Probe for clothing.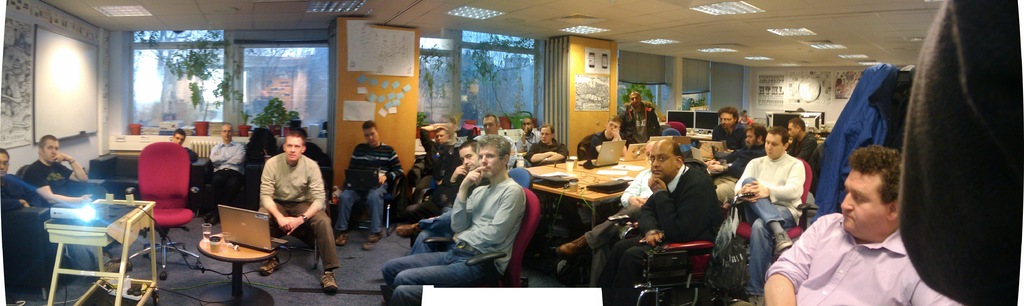
Probe result: 209:137:254:205.
